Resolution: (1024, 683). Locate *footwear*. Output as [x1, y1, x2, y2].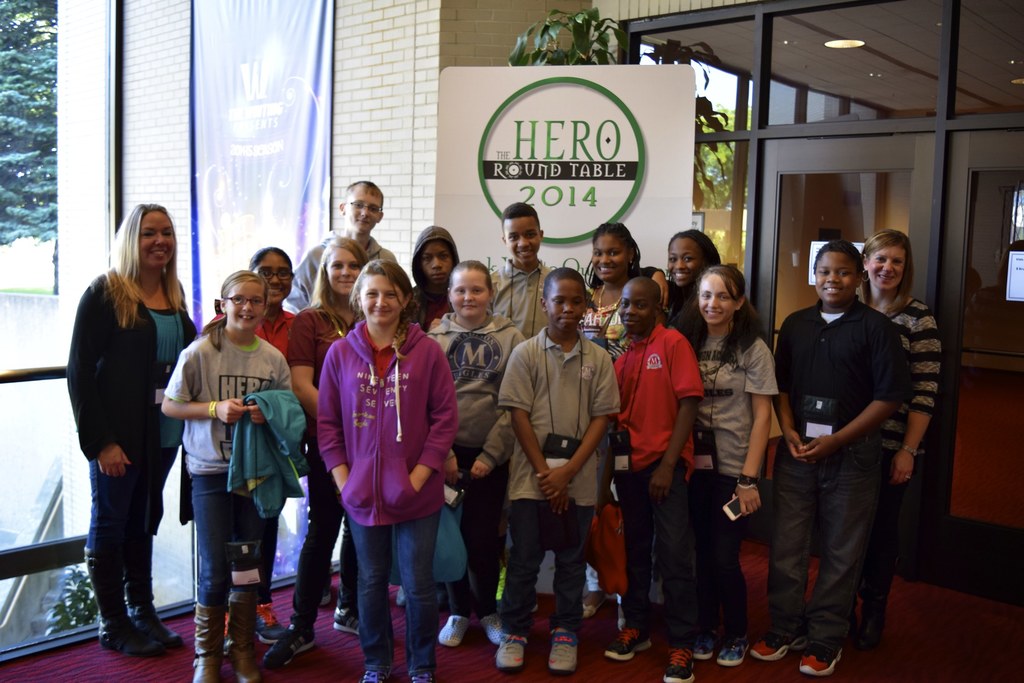
[228, 595, 259, 682].
